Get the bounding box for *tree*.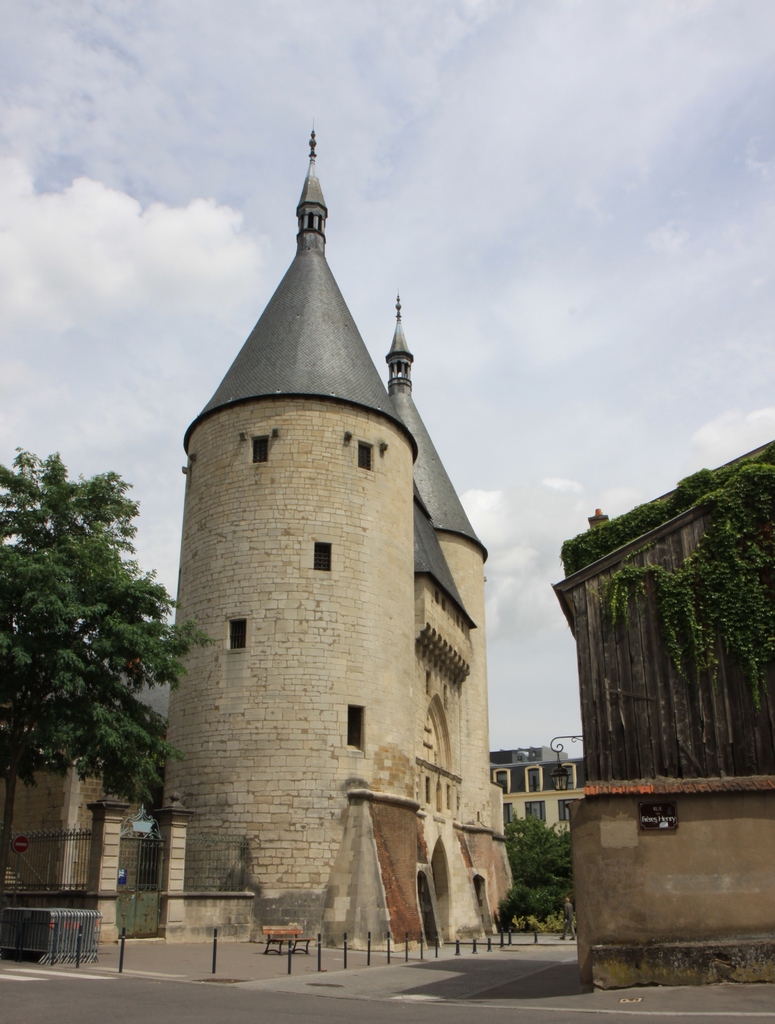
select_region(496, 883, 554, 928).
